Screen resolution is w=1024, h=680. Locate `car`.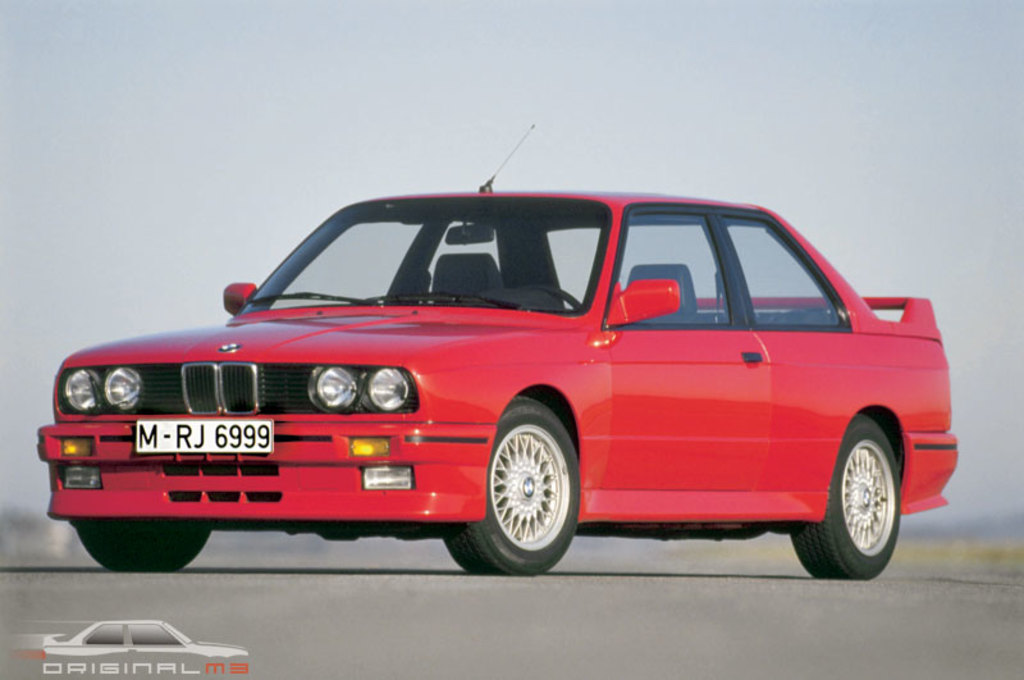
locate(42, 186, 964, 579).
